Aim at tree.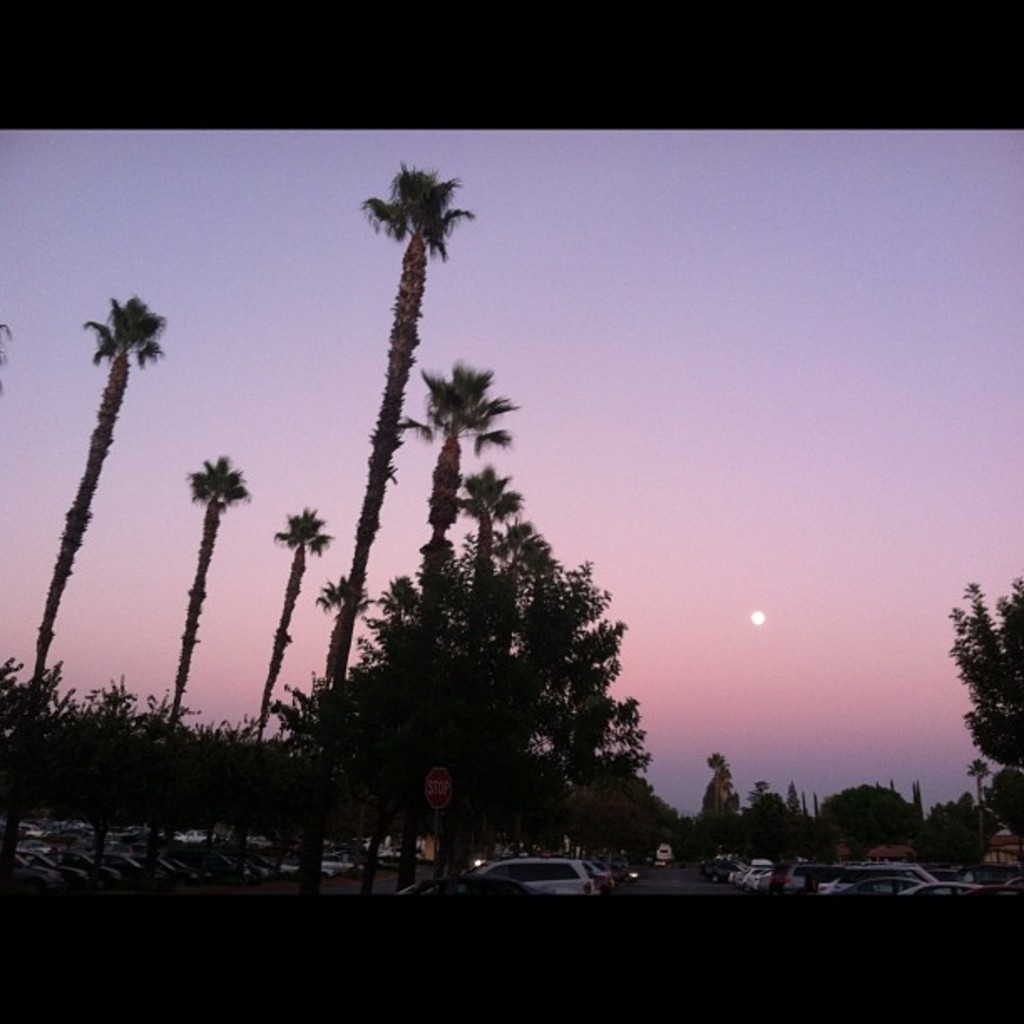
Aimed at (283, 125, 485, 768).
